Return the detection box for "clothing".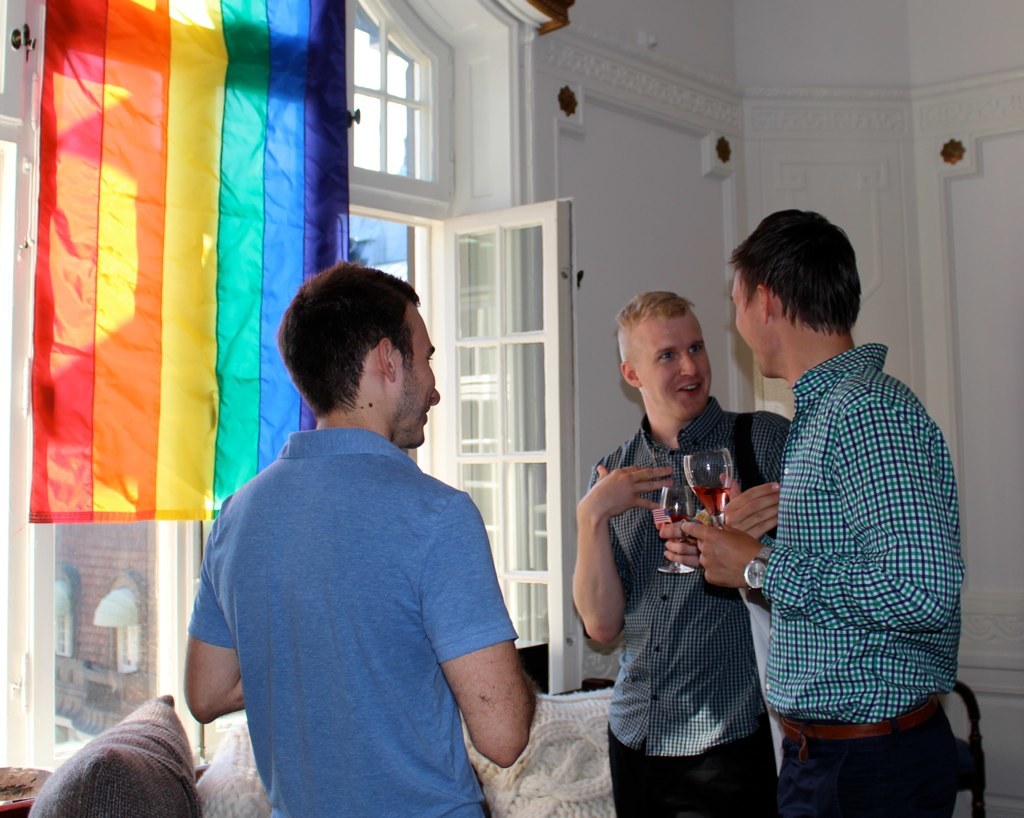
x1=590, y1=397, x2=797, y2=815.
